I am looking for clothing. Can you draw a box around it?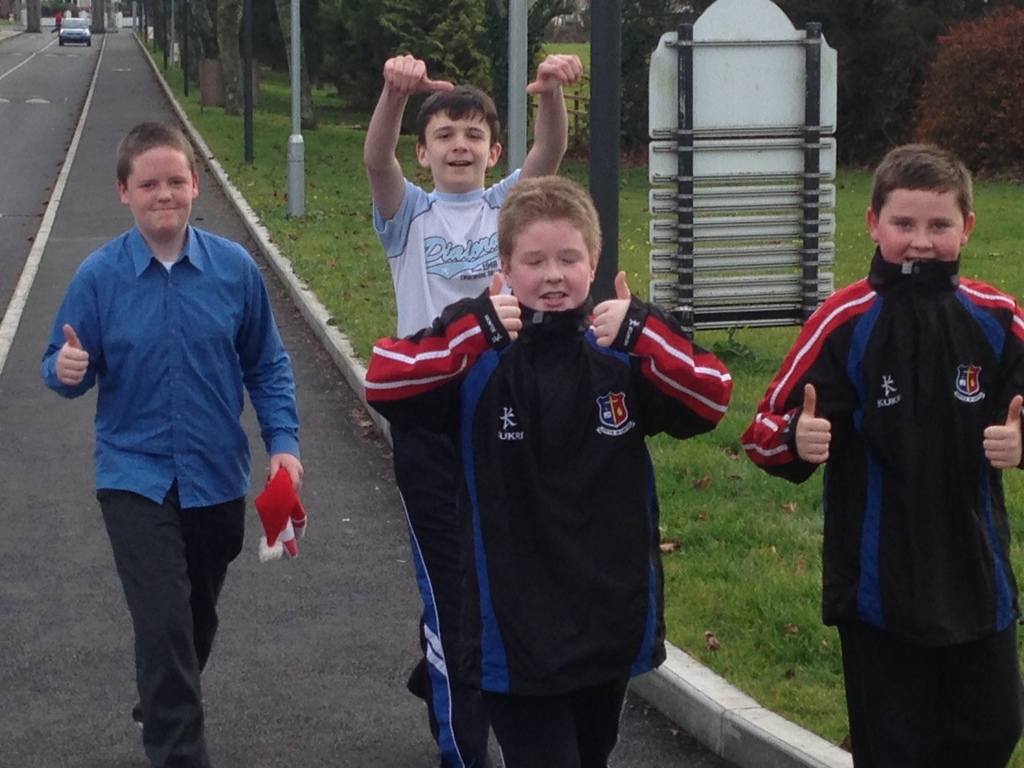
Sure, the bounding box is l=369, t=161, r=522, b=342.
